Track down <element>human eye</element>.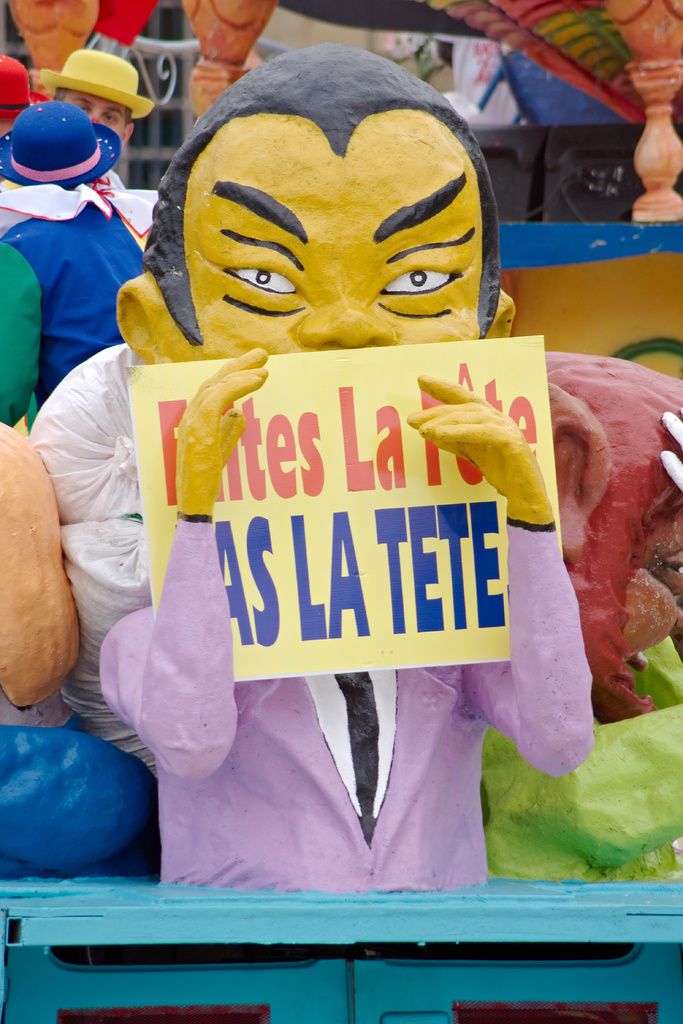
Tracked to locate(215, 260, 306, 295).
